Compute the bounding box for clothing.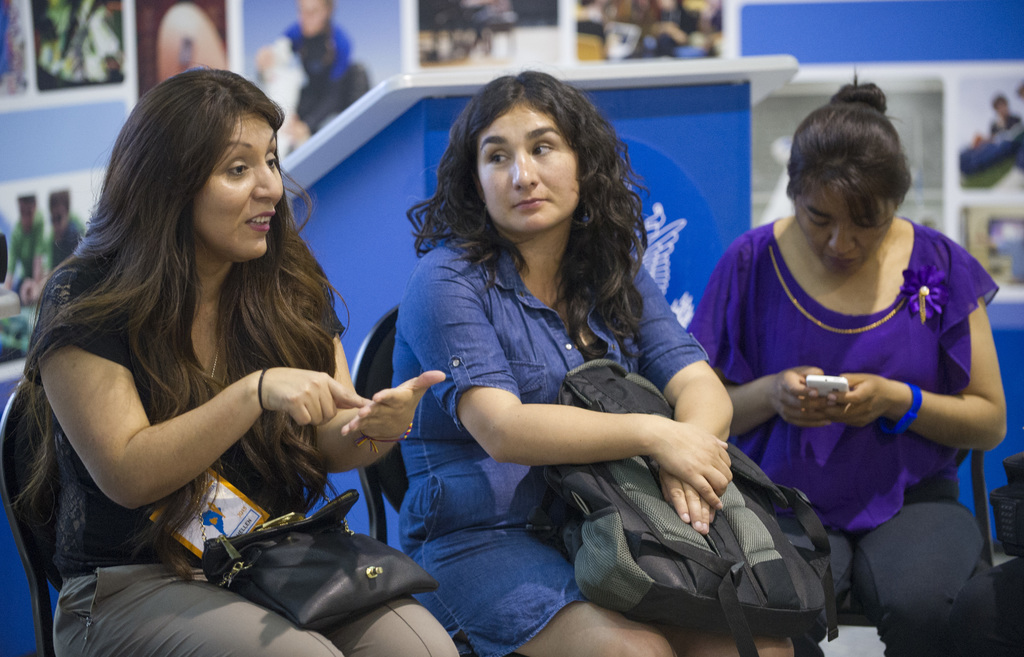
Rect(20, 261, 460, 656).
